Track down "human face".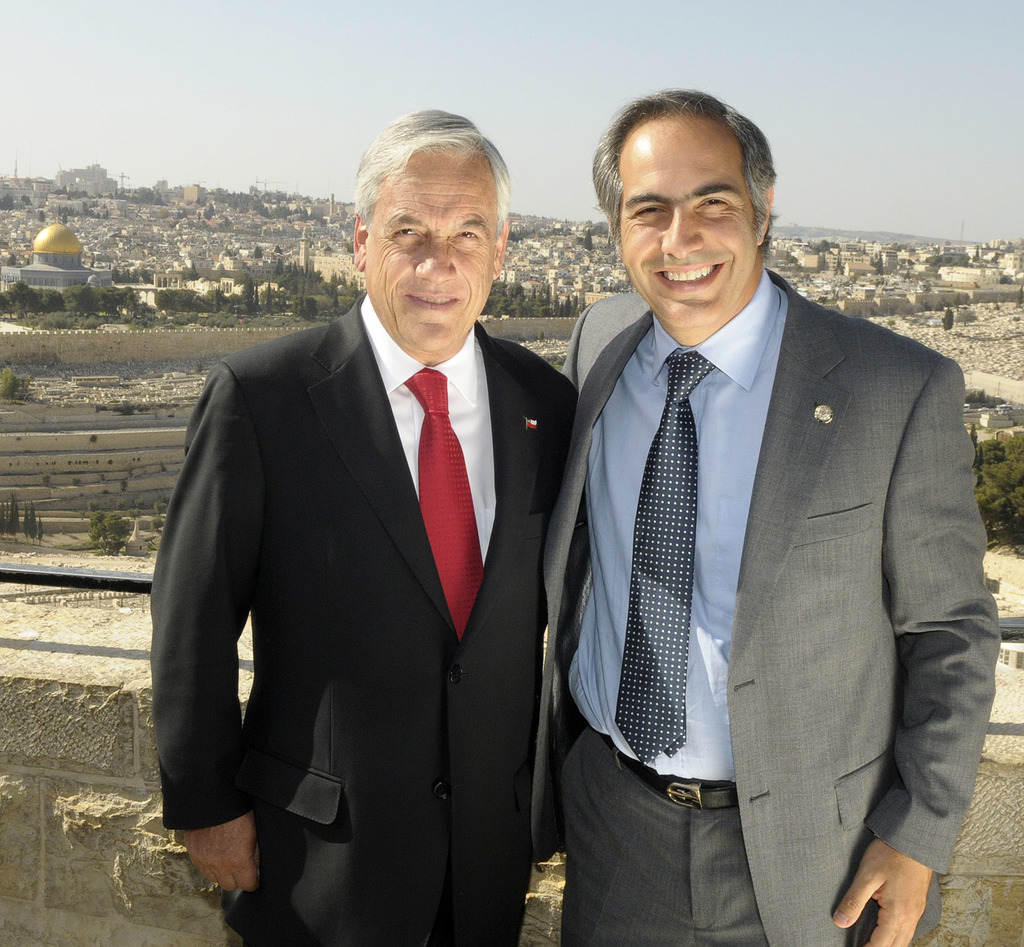
Tracked to 366,147,500,349.
